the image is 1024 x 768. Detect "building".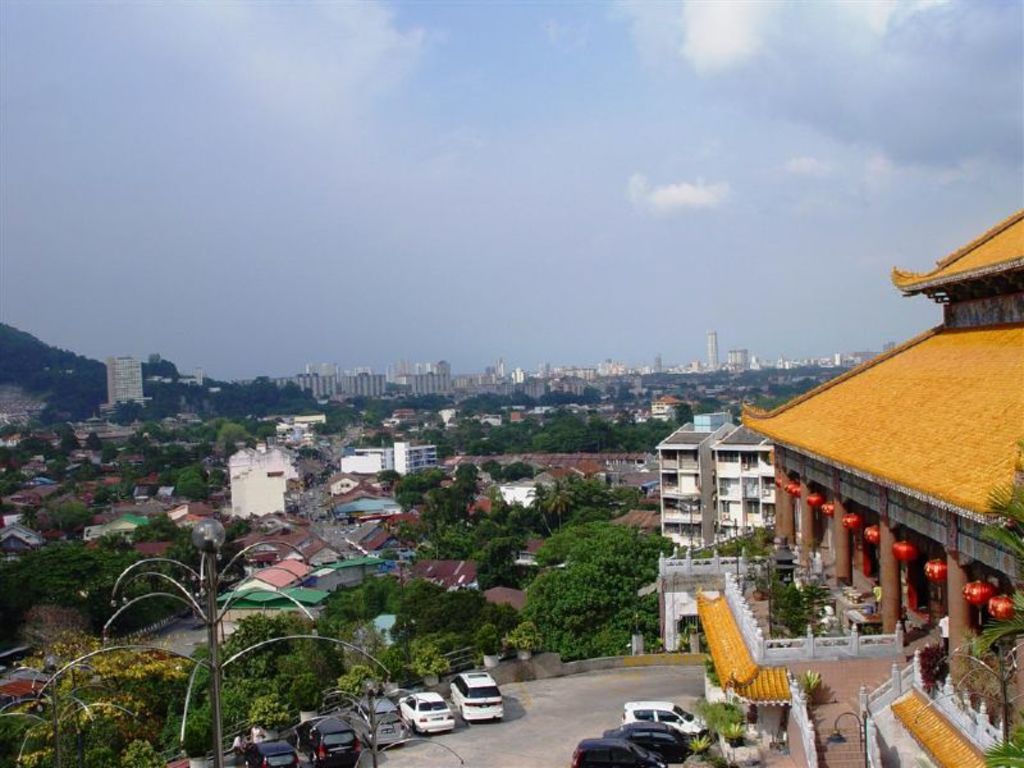
Detection: pyautogui.locateOnScreen(97, 355, 151, 420).
